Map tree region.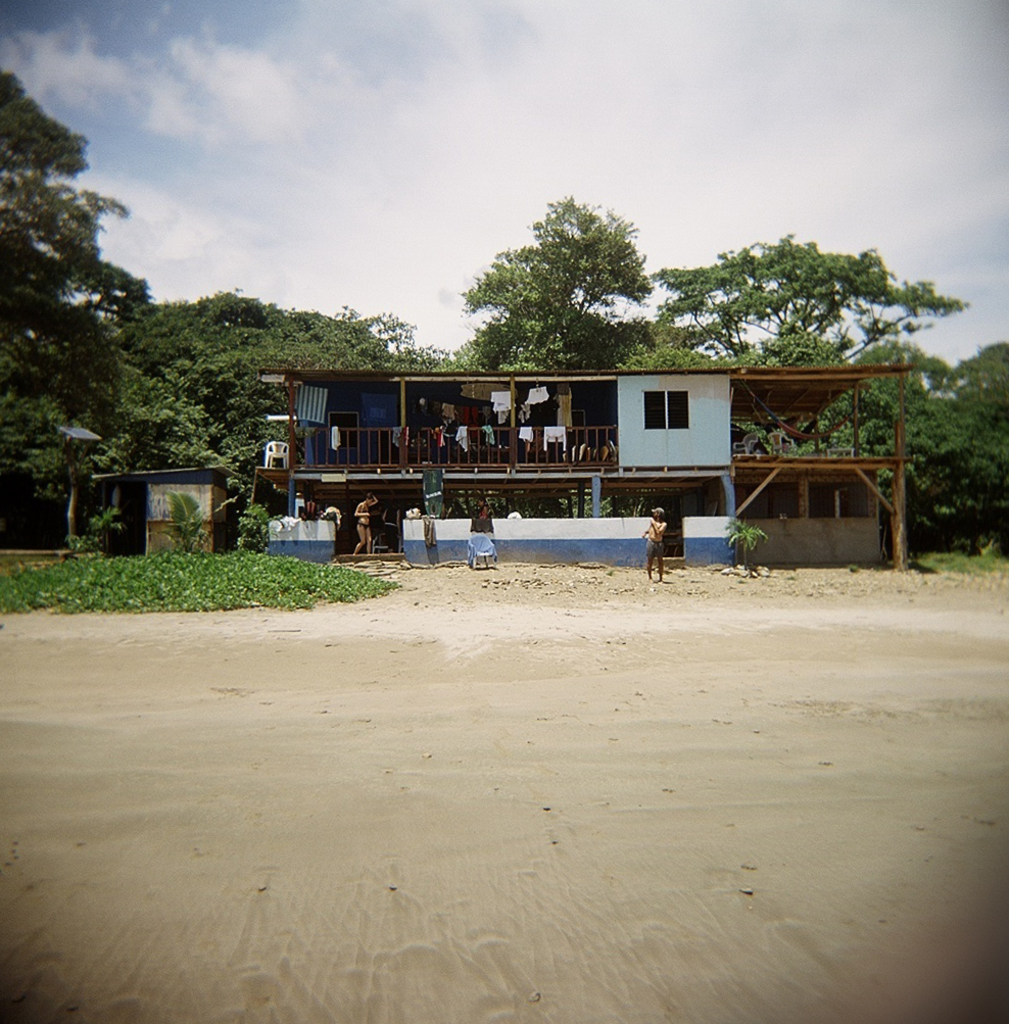
Mapped to box=[472, 208, 647, 362].
